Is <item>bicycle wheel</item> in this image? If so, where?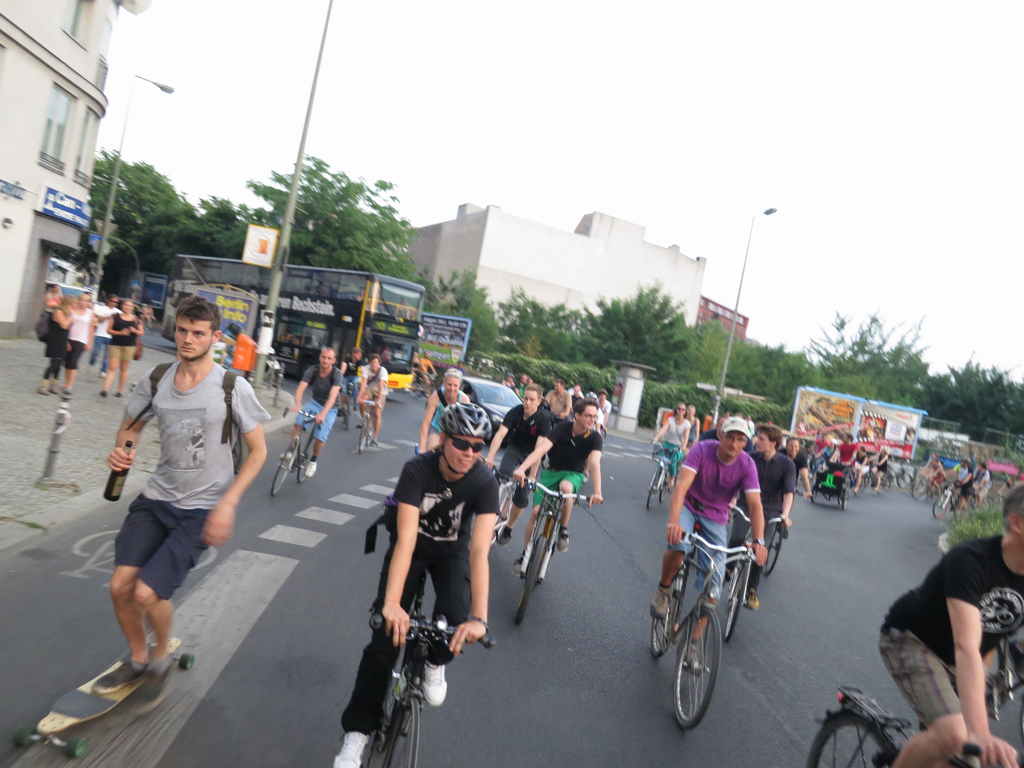
Yes, at rect(357, 415, 369, 454).
